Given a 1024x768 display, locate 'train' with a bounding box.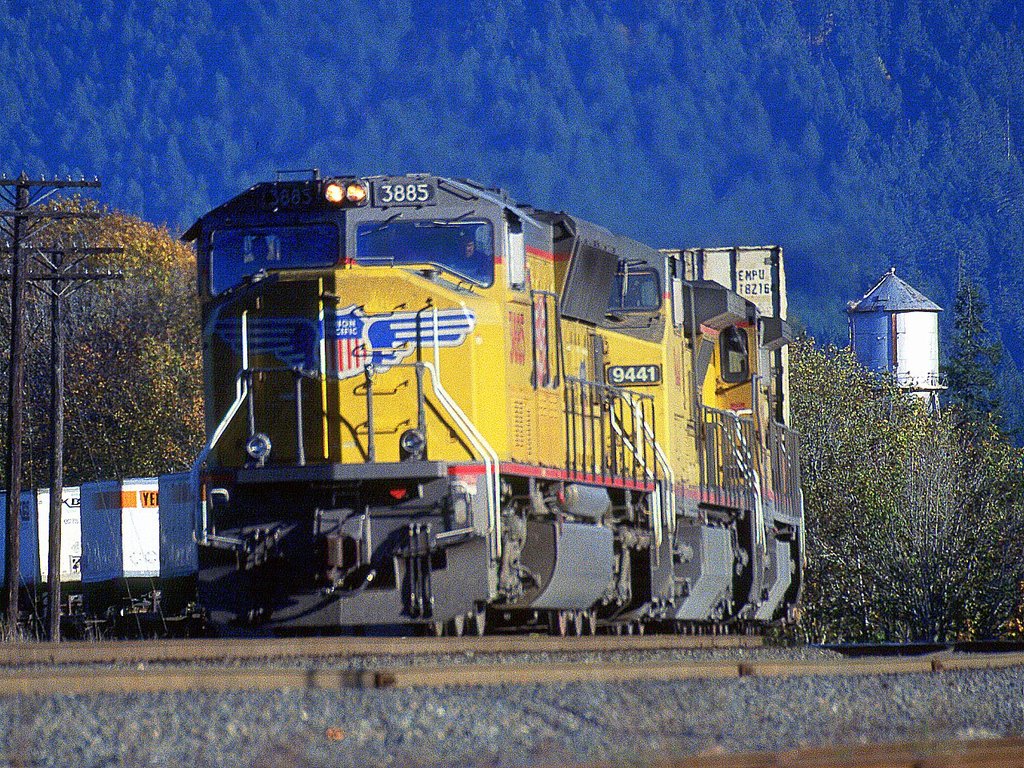
Located: {"x1": 0, "y1": 160, "x2": 810, "y2": 638}.
